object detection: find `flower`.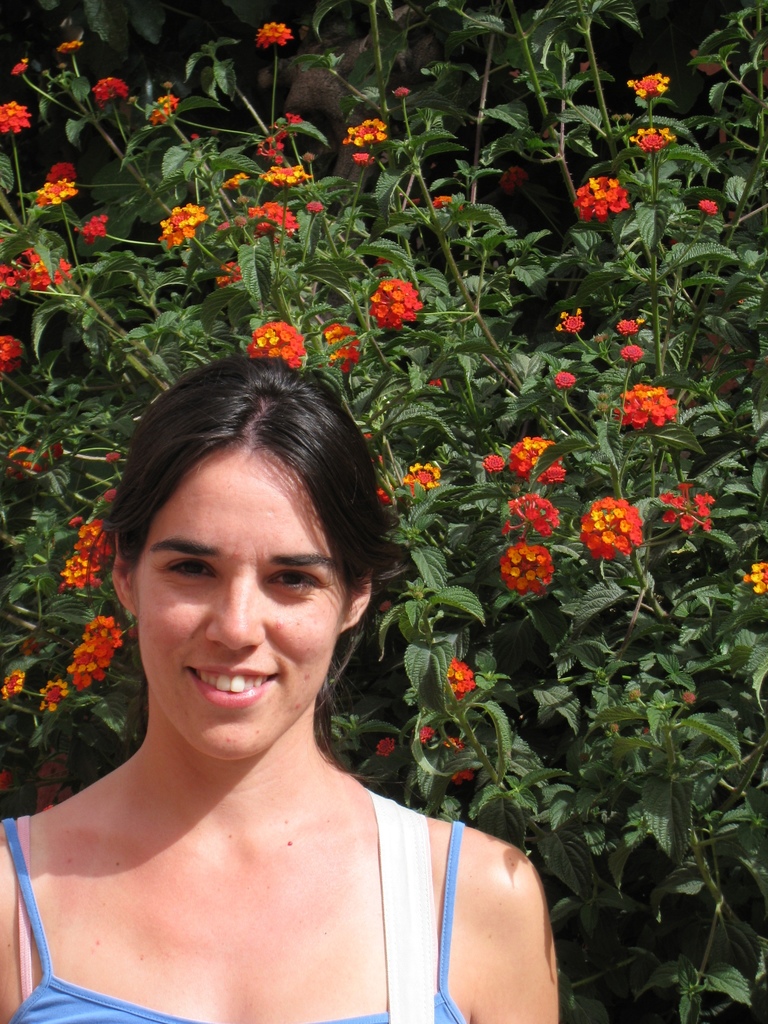
{"left": 452, "top": 768, "right": 476, "bottom": 786}.
